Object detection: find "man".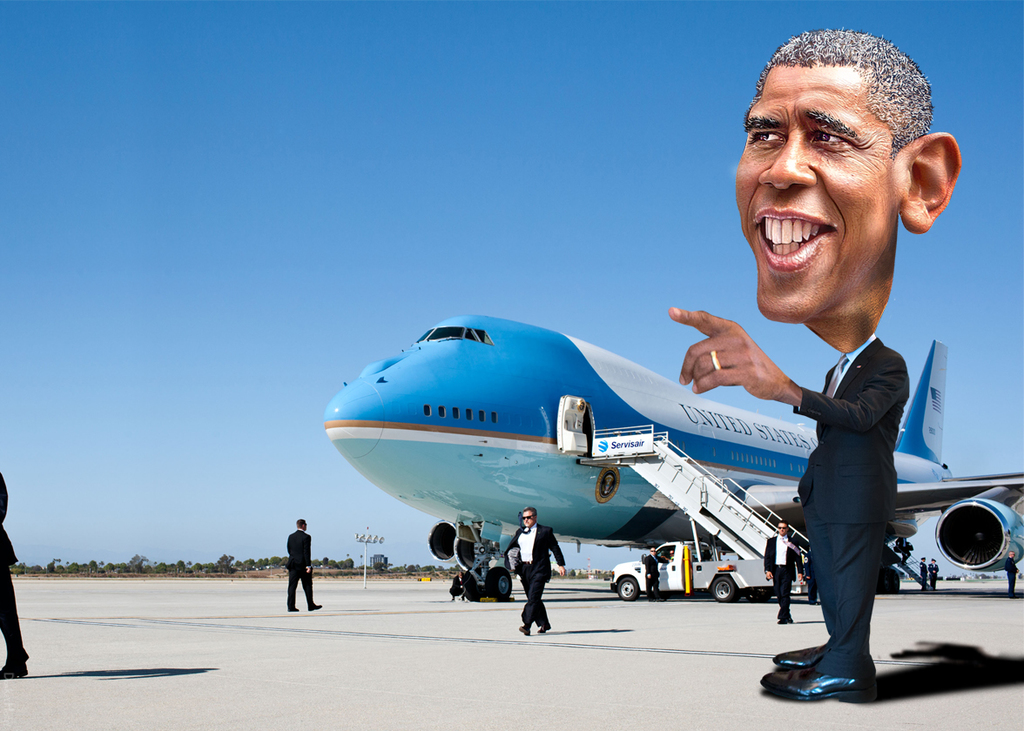
Rect(760, 519, 806, 621).
